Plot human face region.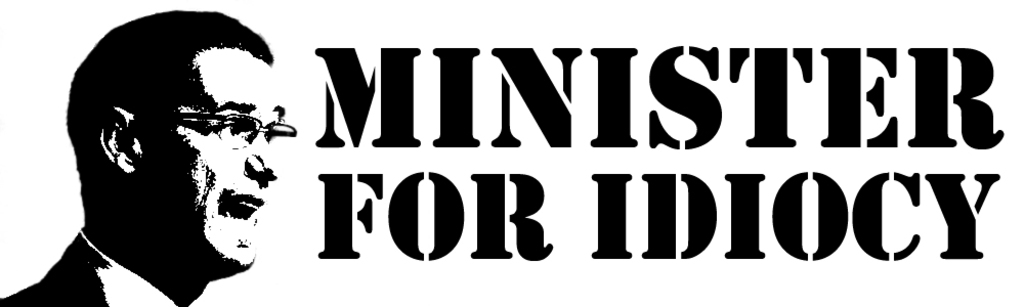
Plotted at (left=139, top=48, right=281, bottom=268).
